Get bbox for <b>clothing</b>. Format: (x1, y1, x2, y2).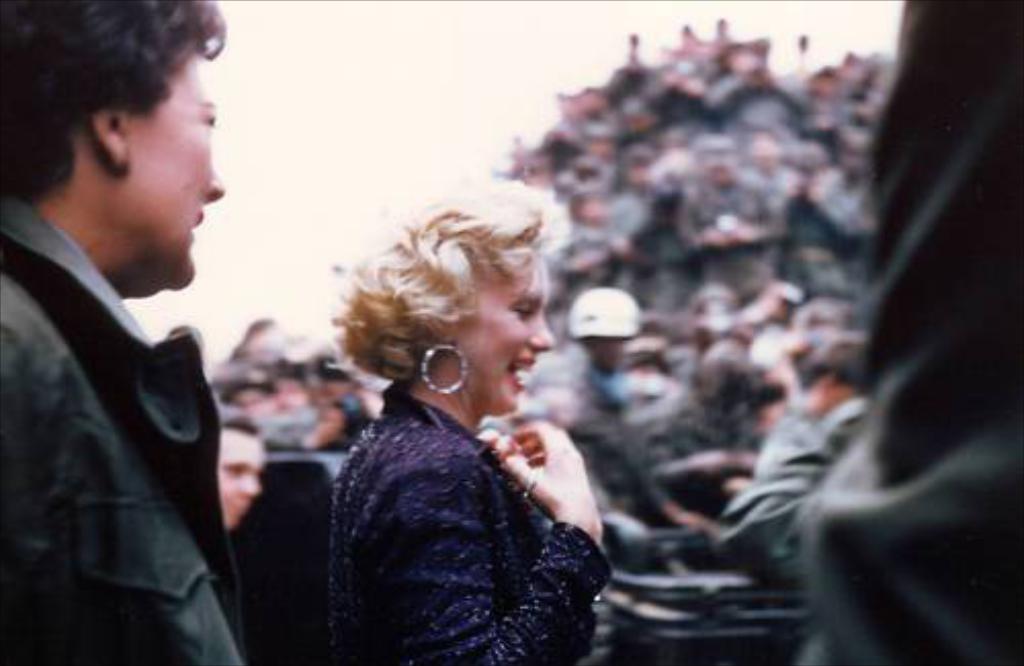
(0, 176, 254, 664).
